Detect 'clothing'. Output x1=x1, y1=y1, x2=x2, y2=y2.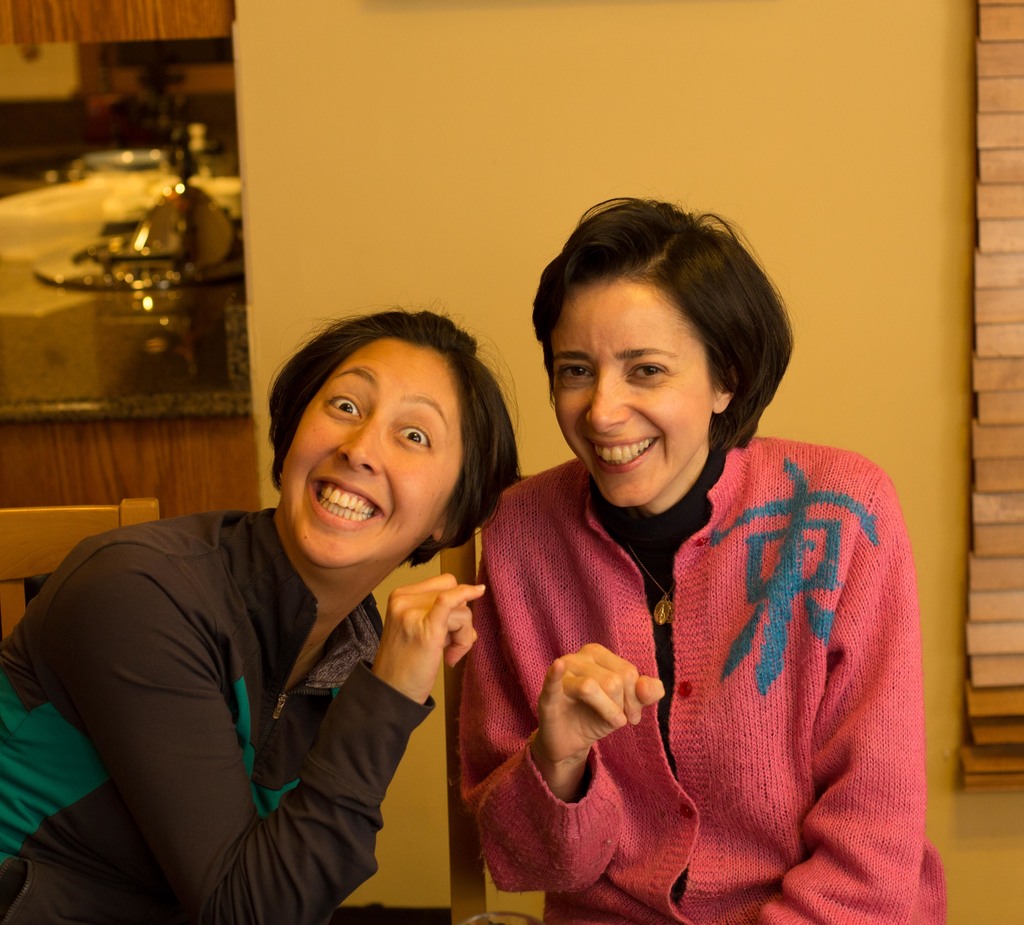
x1=0, y1=503, x2=435, y2=924.
